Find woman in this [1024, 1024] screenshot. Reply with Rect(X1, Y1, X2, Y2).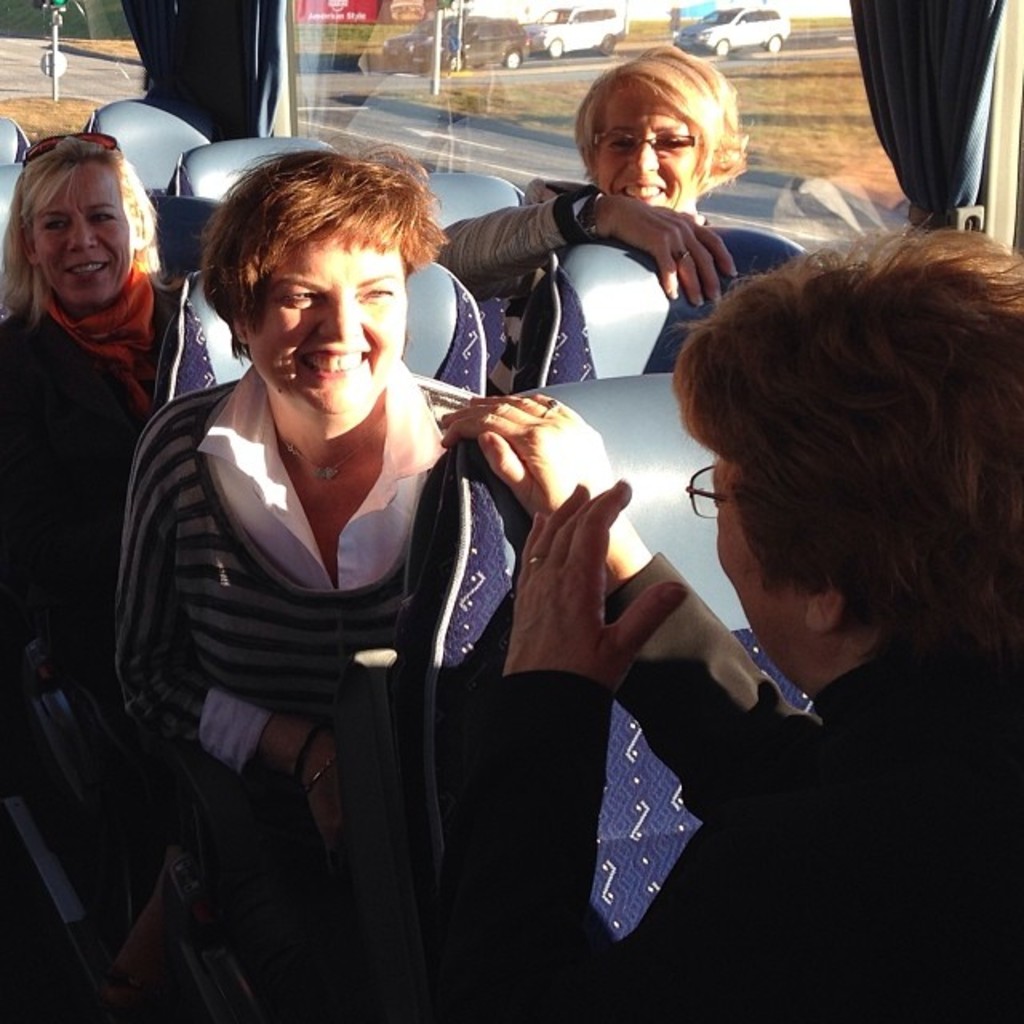
Rect(0, 134, 218, 662).
